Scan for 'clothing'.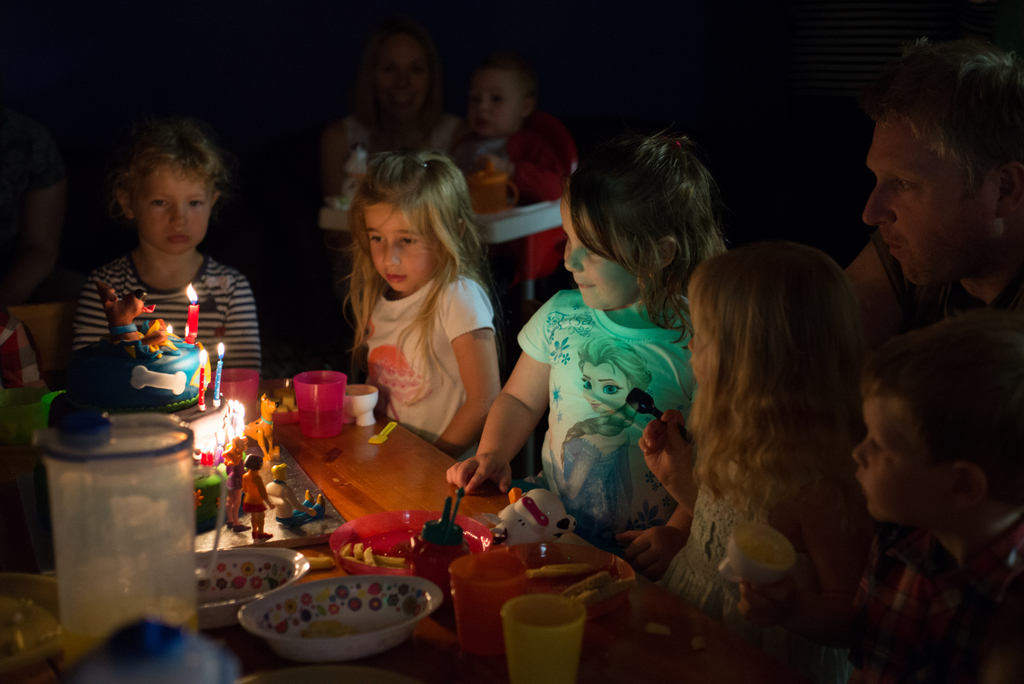
Scan result: (left=561, top=441, right=623, bottom=530).
